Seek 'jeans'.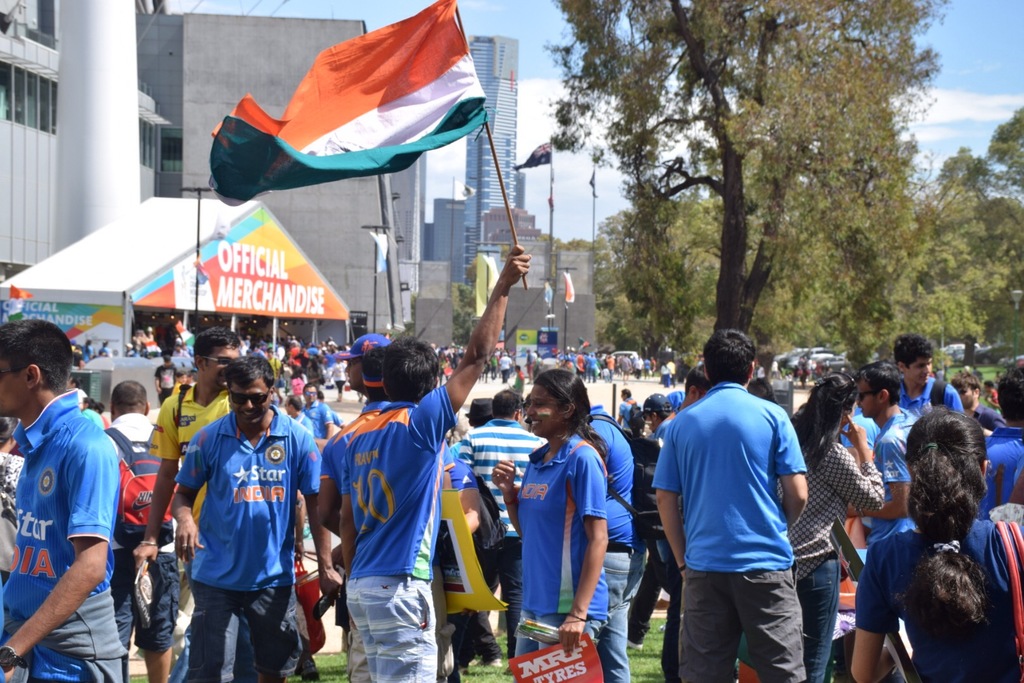
(794, 557, 844, 682).
